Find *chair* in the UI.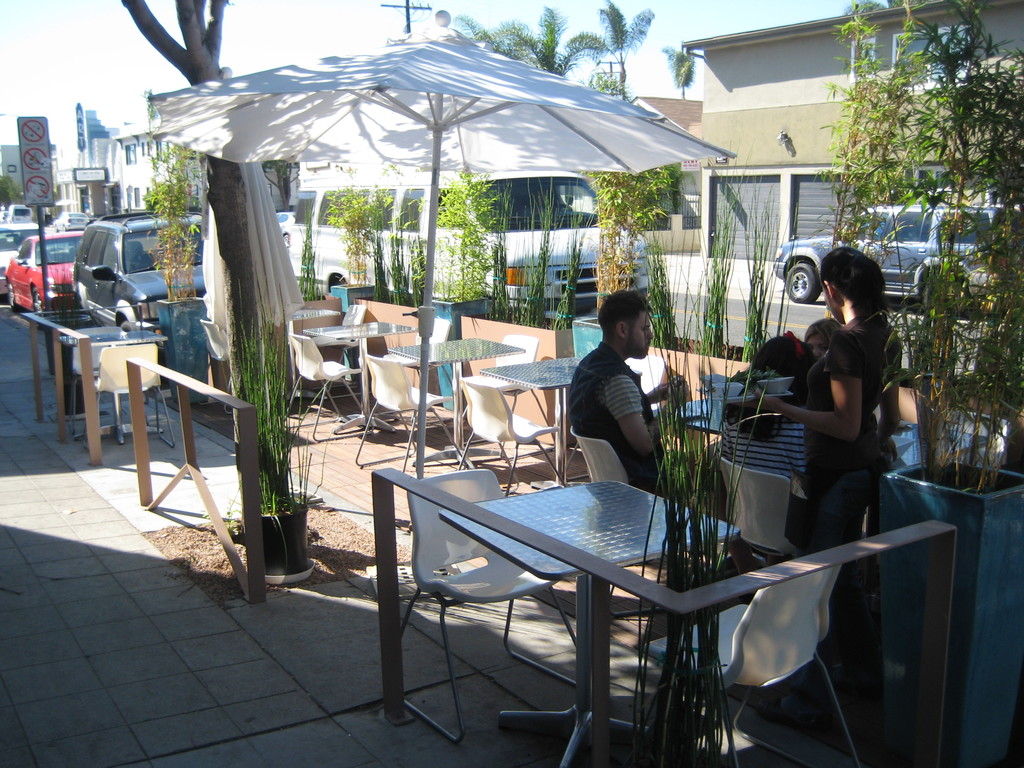
UI element at x1=632 y1=563 x2=868 y2=767.
